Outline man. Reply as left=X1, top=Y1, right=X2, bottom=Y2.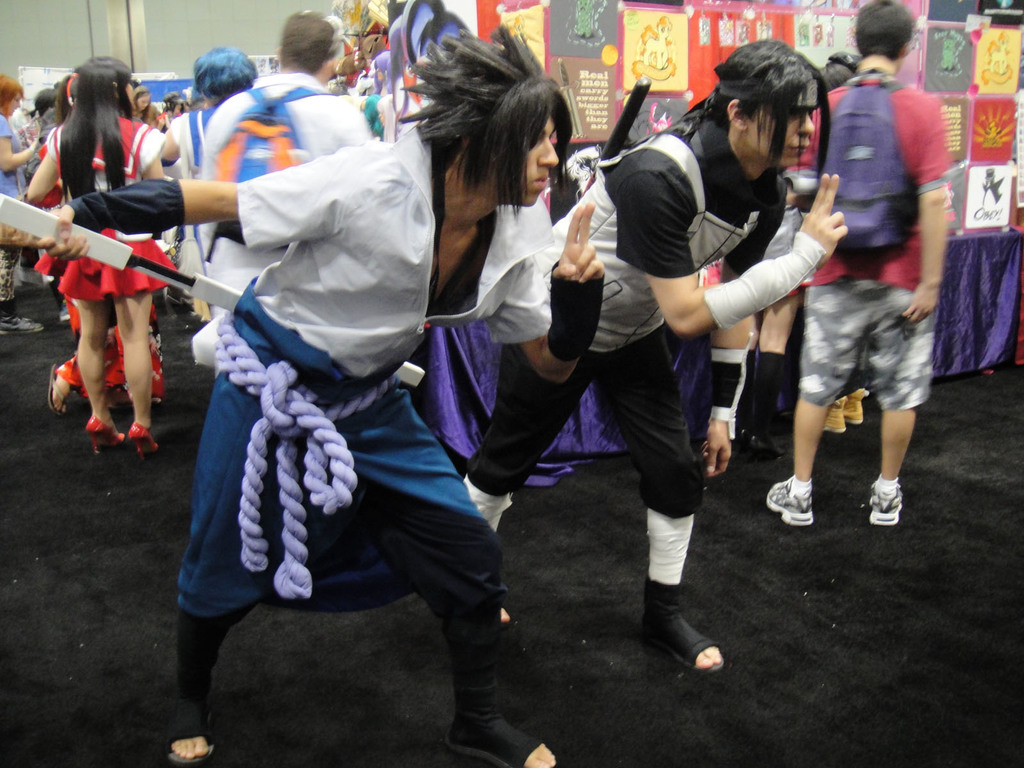
left=456, top=35, right=850, bottom=675.
